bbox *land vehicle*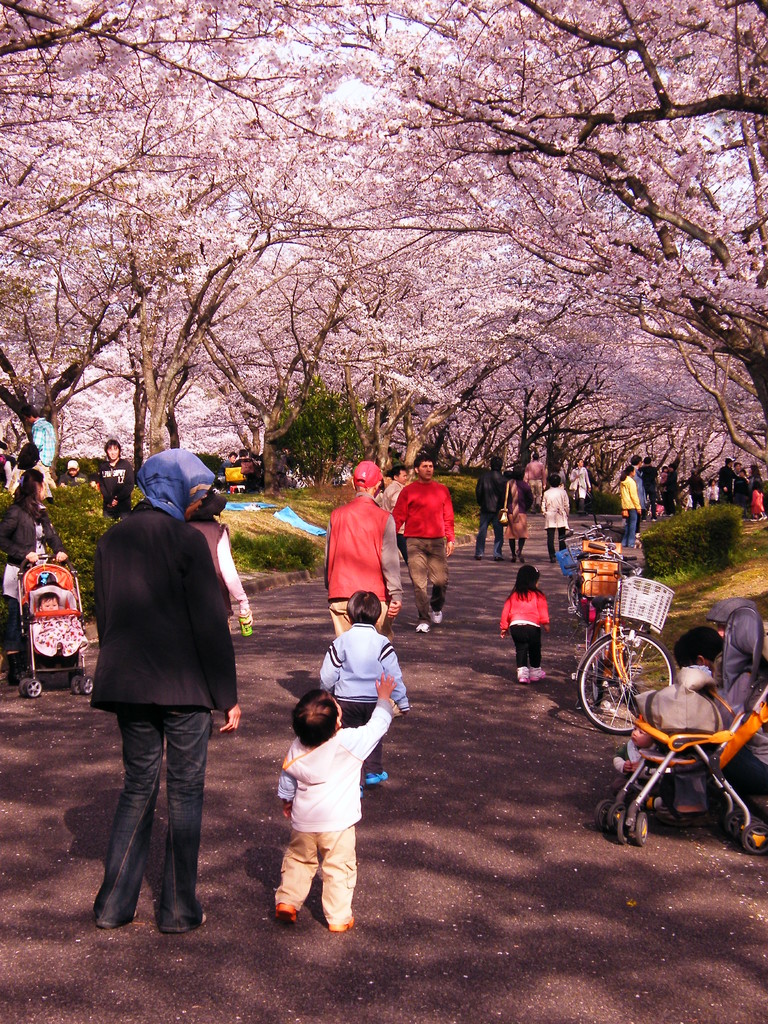
crop(581, 543, 675, 734)
